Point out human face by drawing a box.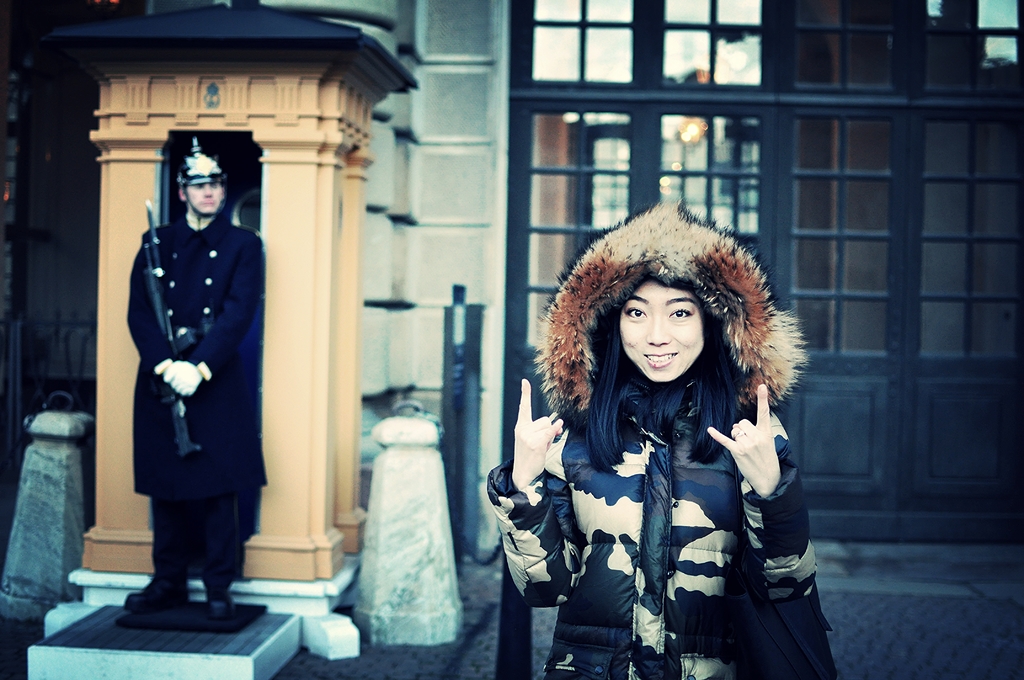
[186,184,224,218].
